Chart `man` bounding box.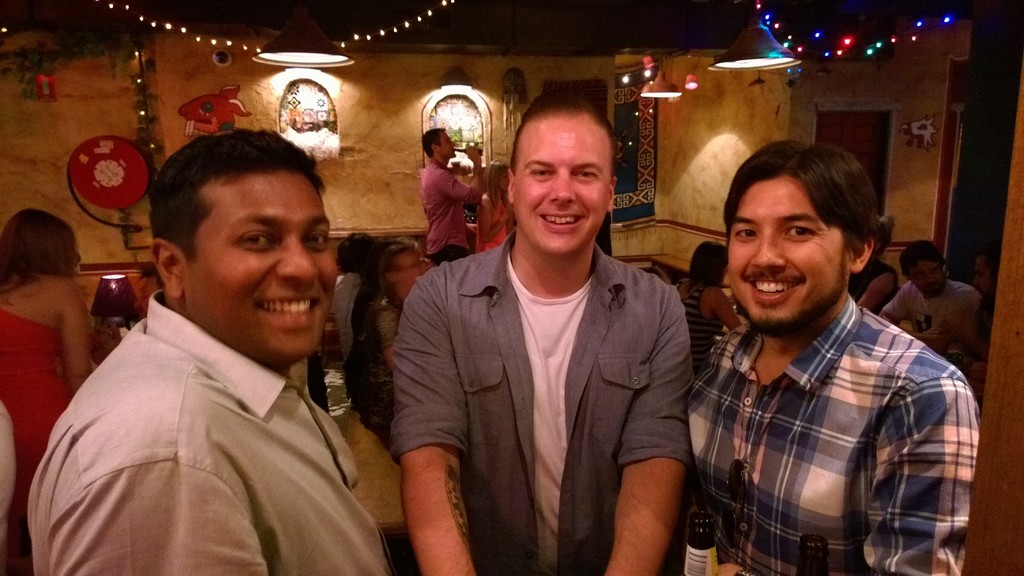
Charted: l=680, t=136, r=981, b=575.
